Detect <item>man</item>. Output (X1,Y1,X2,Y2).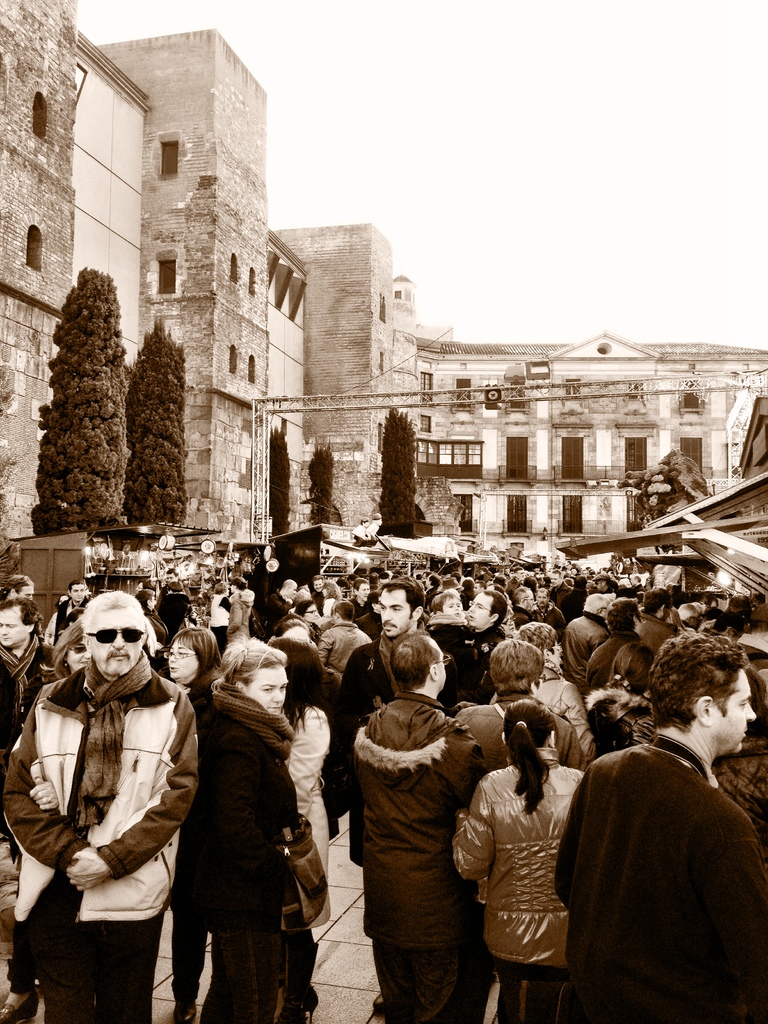
(264,577,298,638).
